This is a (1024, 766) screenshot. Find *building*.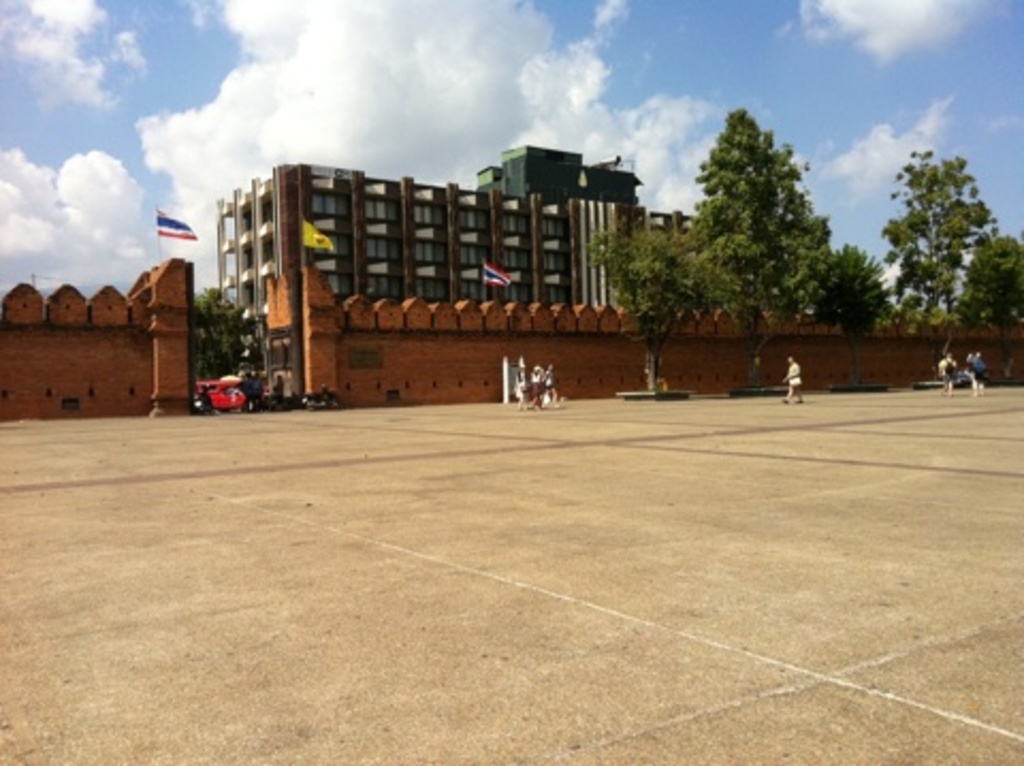
Bounding box: 218 164 702 399.
